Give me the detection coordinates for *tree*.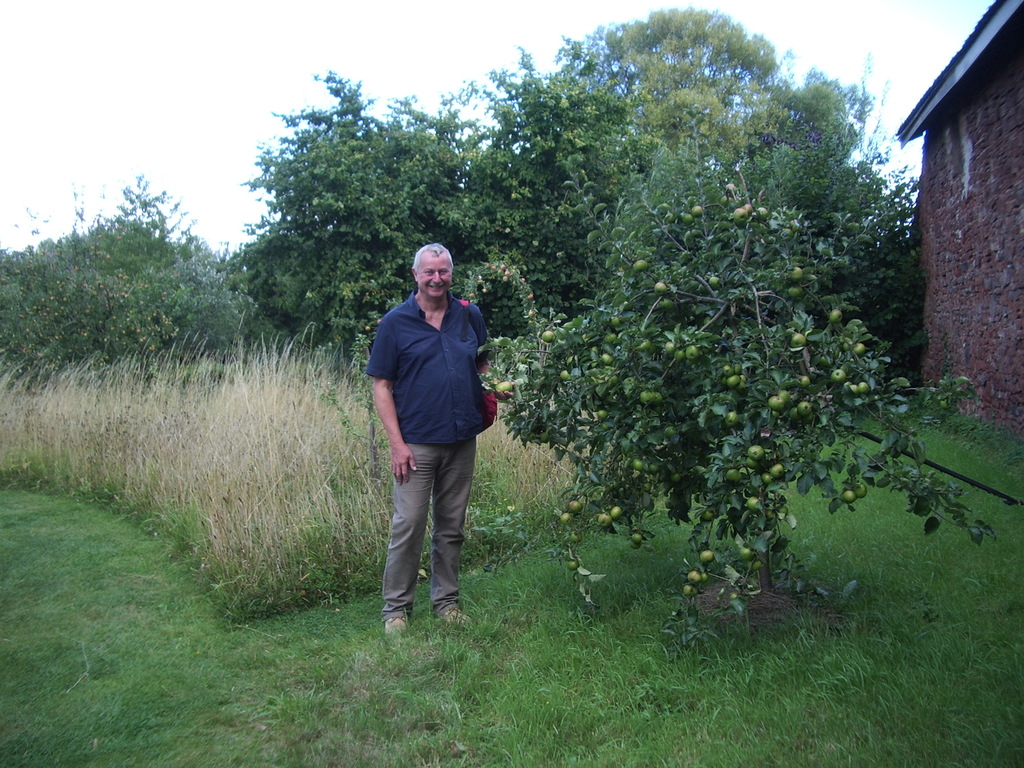
bbox=[0, 175, 234, 388].
